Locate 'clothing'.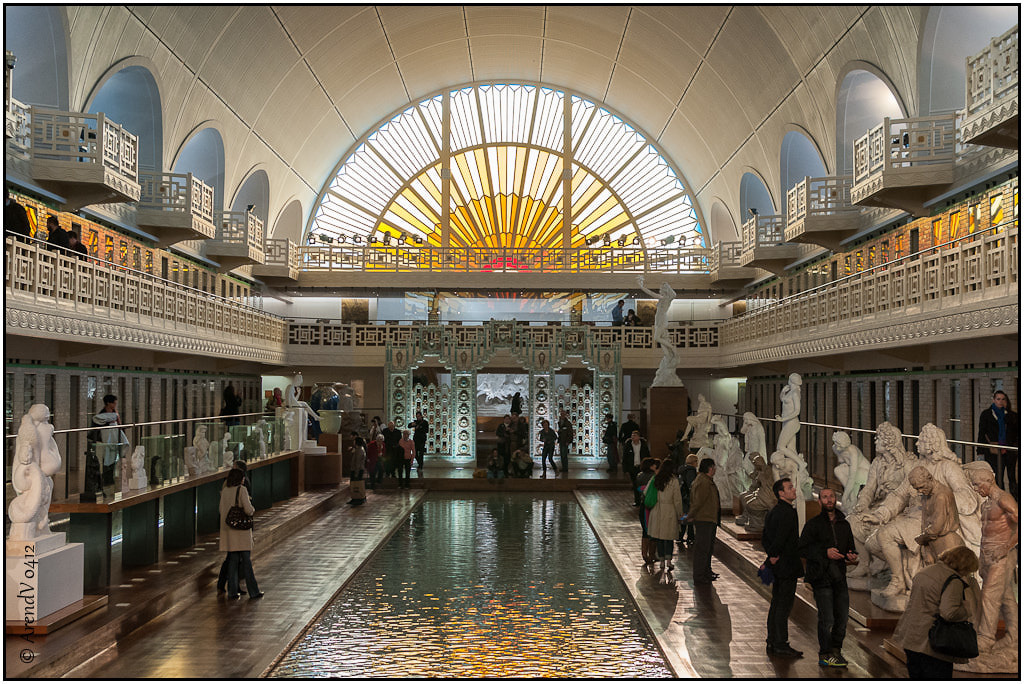
Bounding box: 605 422 622 467.
